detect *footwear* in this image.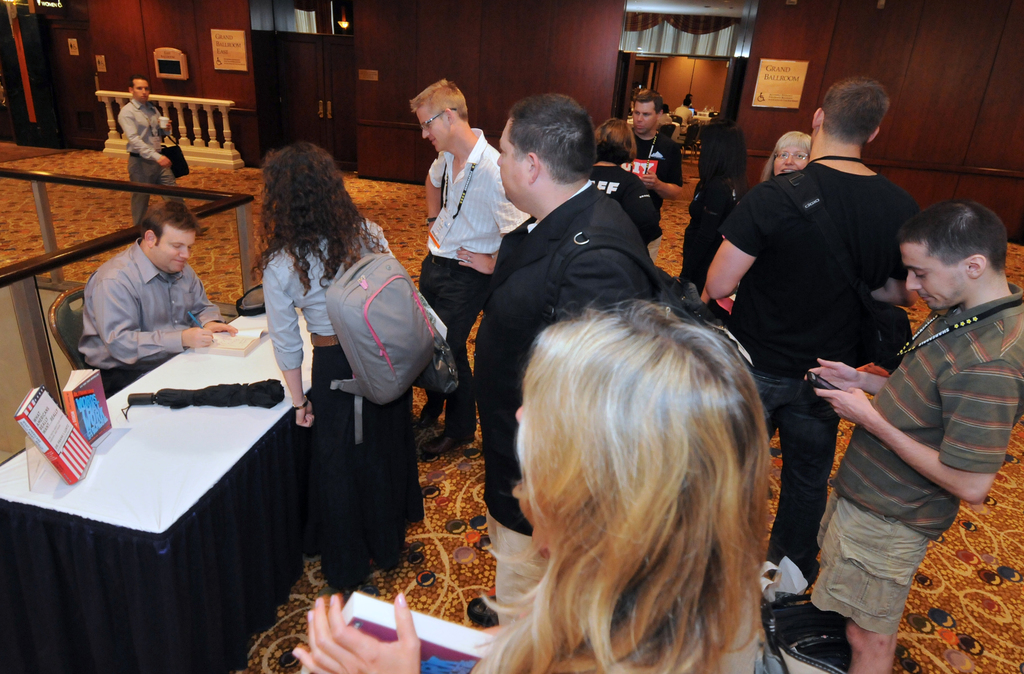
Detection: <region>419, 401, 477, 460</region>.
